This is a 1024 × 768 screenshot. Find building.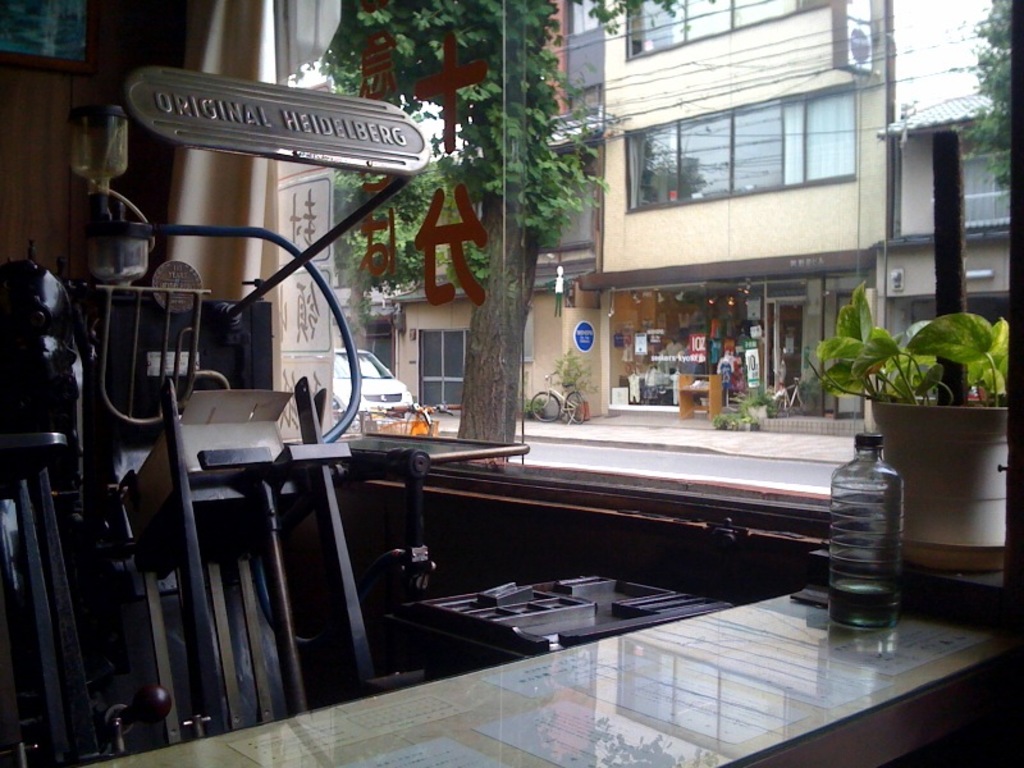
Bounding box: rect(886, 92, 1016, 406).
